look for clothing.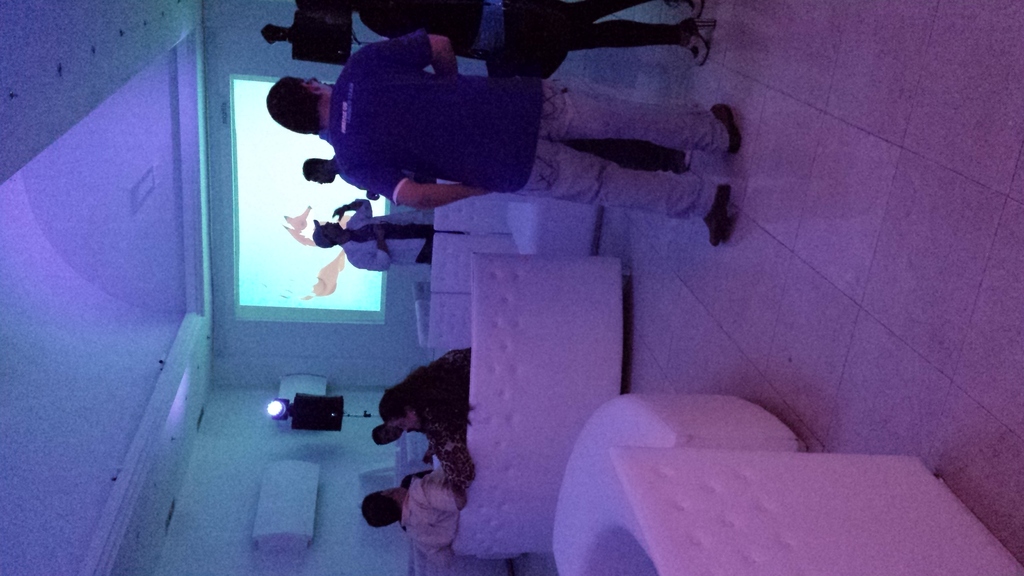
Found: 330:25:730:219.
